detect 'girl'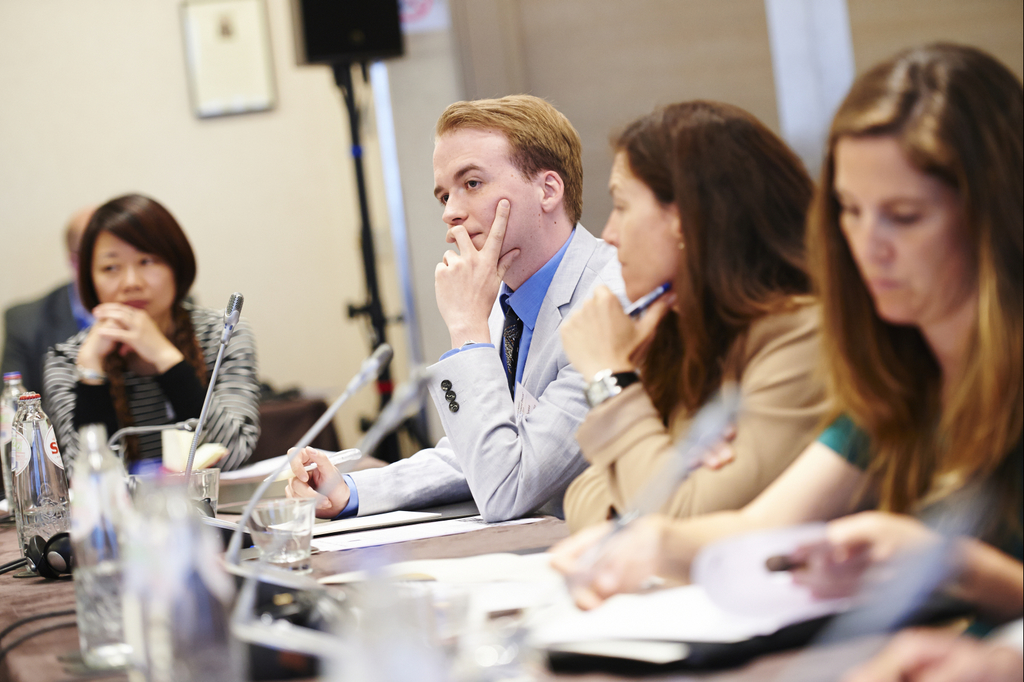
x1=547, y1=88, x2=858, y2=533
